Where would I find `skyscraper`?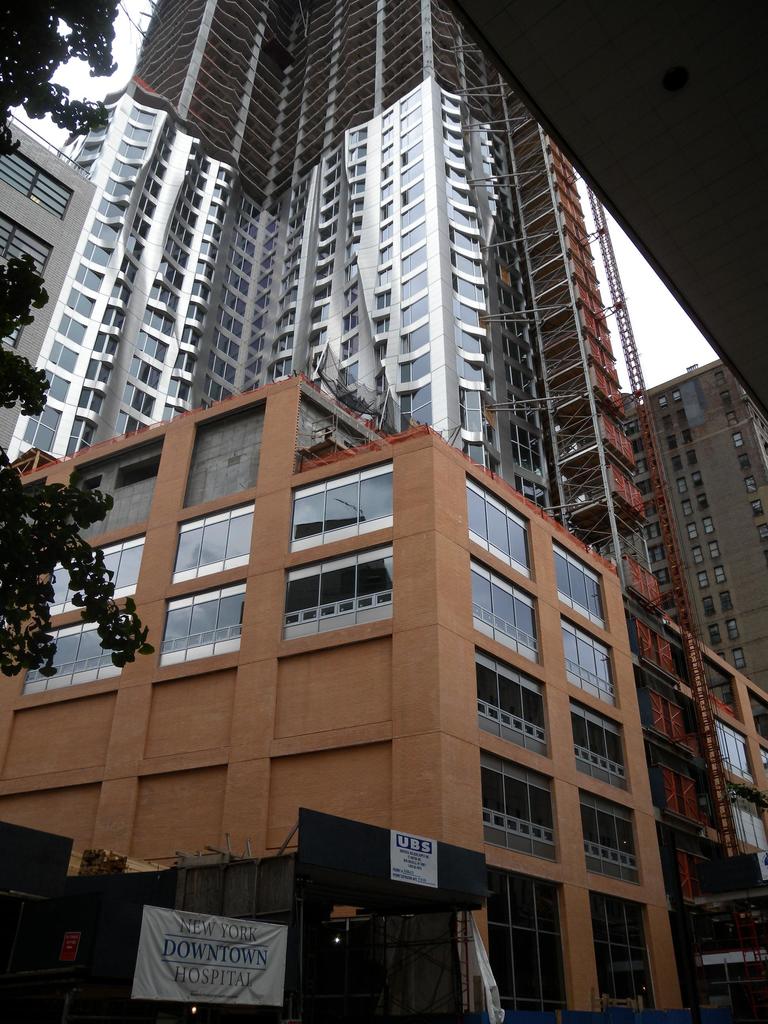
At bbox(0, 111, 92, 493).
